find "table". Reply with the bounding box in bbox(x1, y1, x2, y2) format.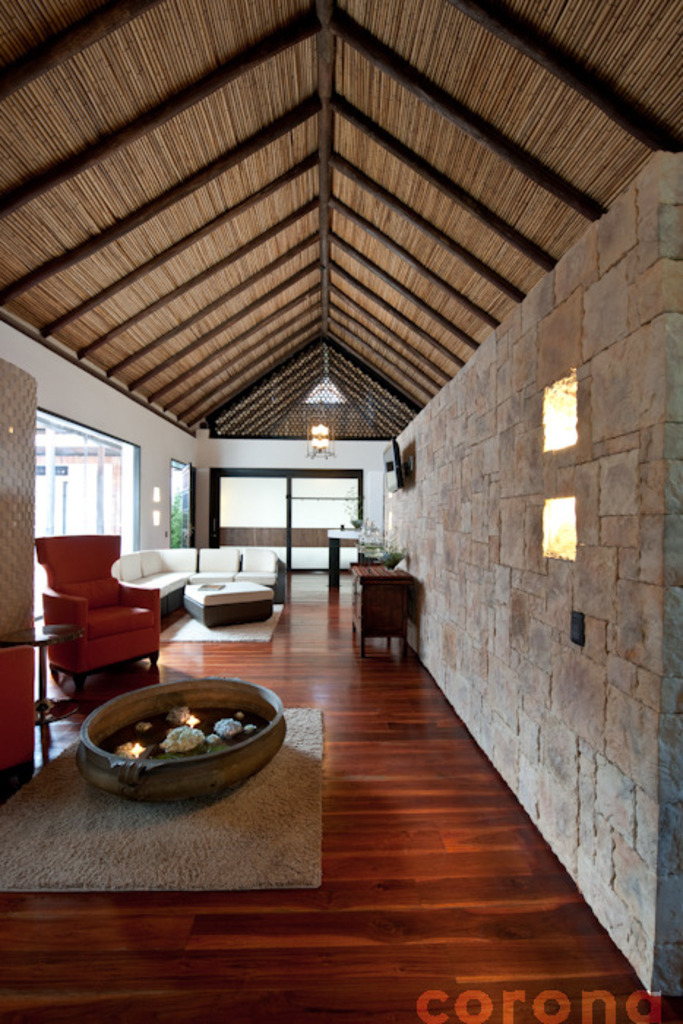
bbox(342, 573, 426, 654).
